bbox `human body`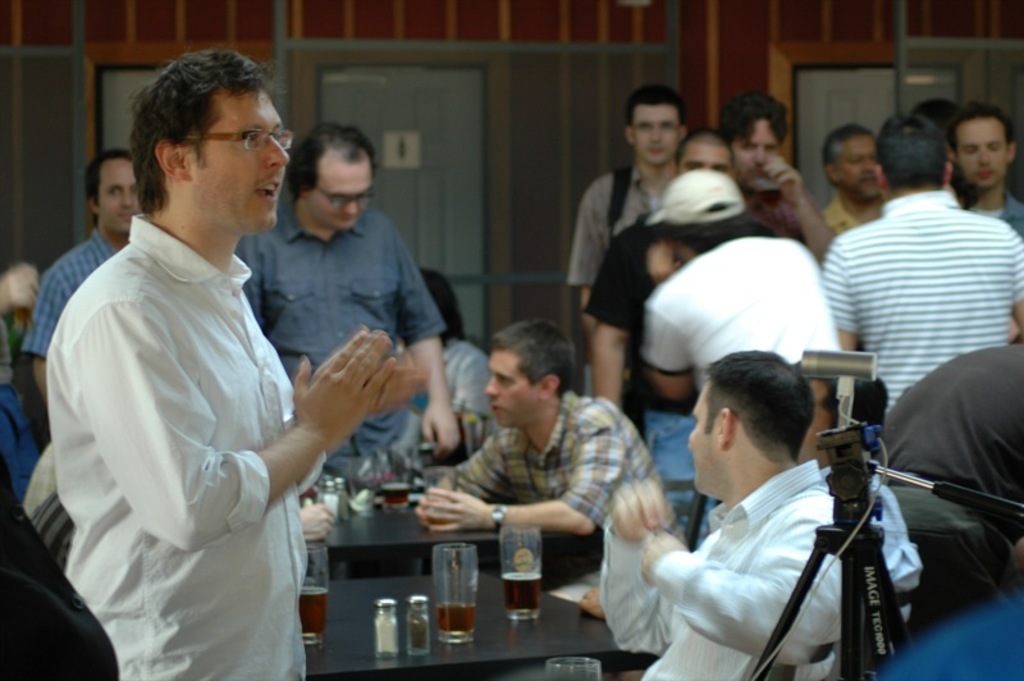
Rect(406, 398, 677, 588)
